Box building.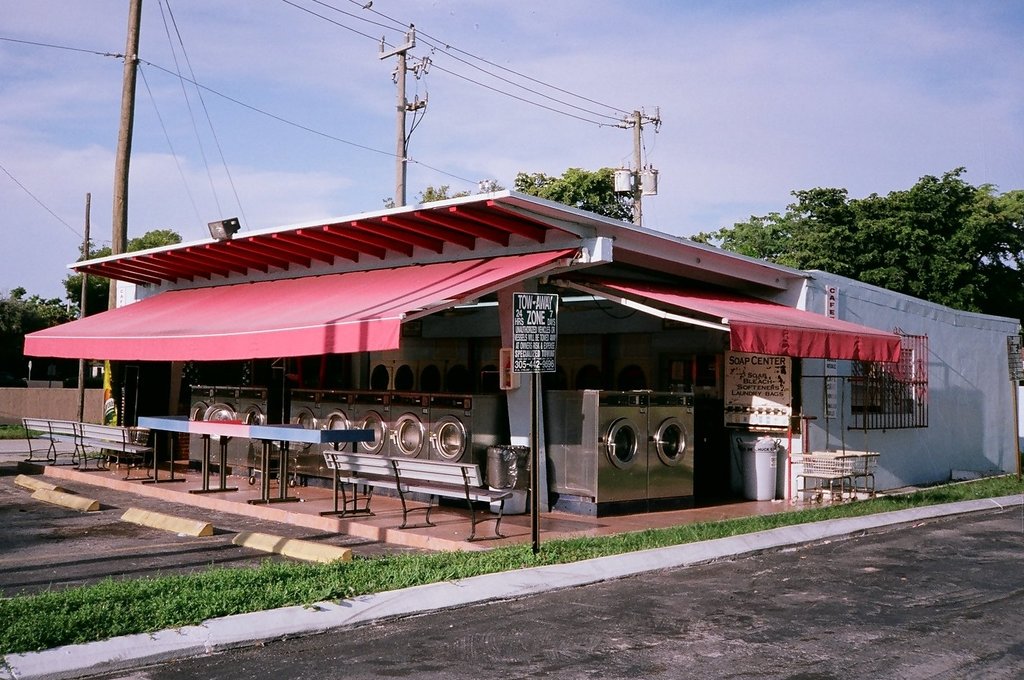
BBox(19, 189, 1023, 520).
